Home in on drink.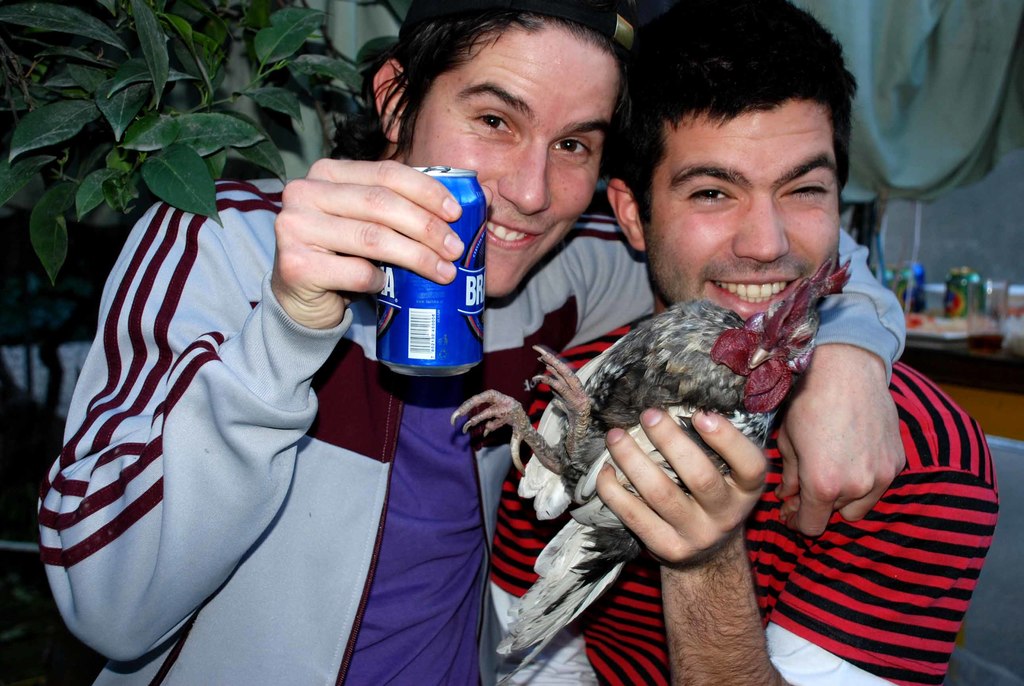
Homed in at bbox=(371, 165, 513, 395).
